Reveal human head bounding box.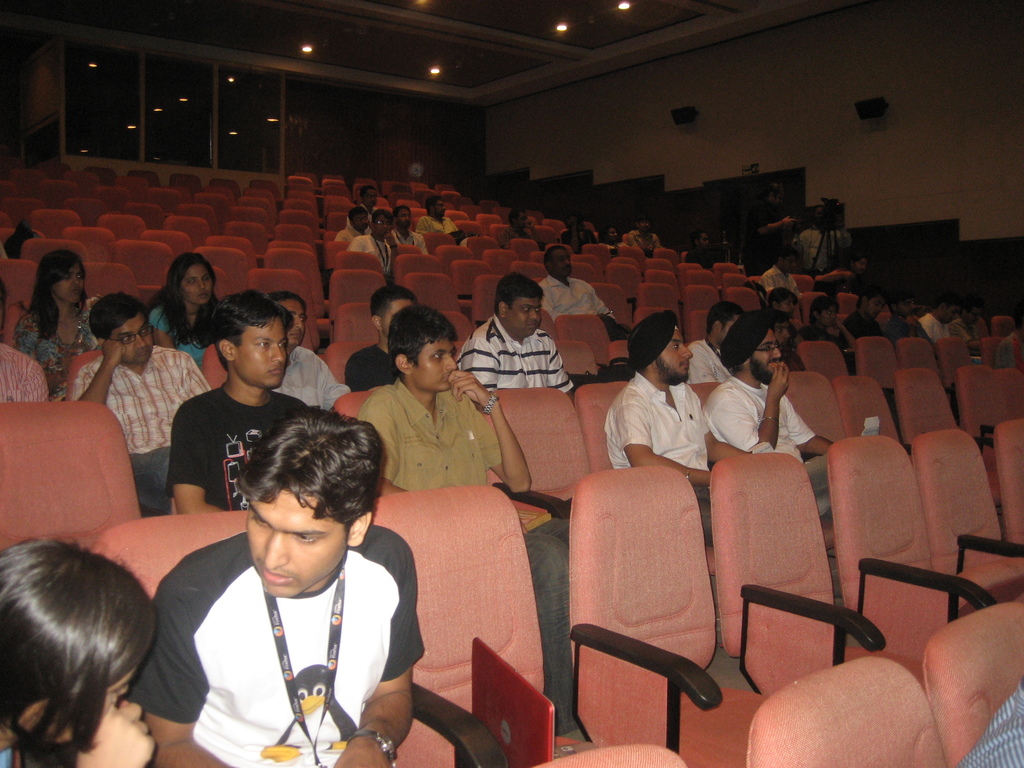
Revealed: <bbox>13, 221, 31, 244</bbox>.
